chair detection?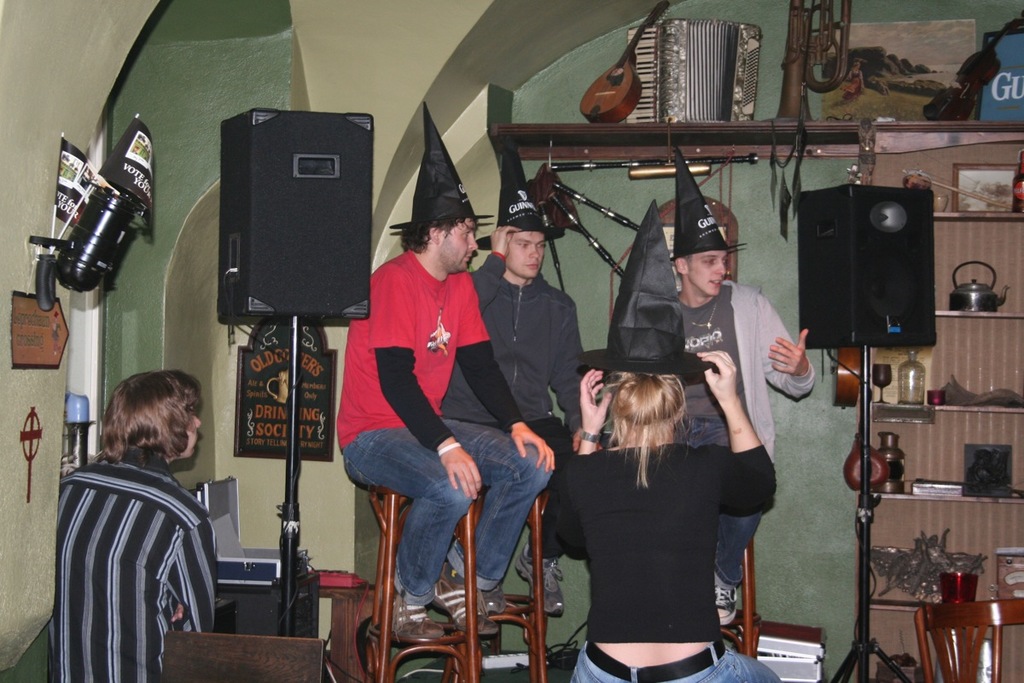
box(915, 596, 1023, 682)
